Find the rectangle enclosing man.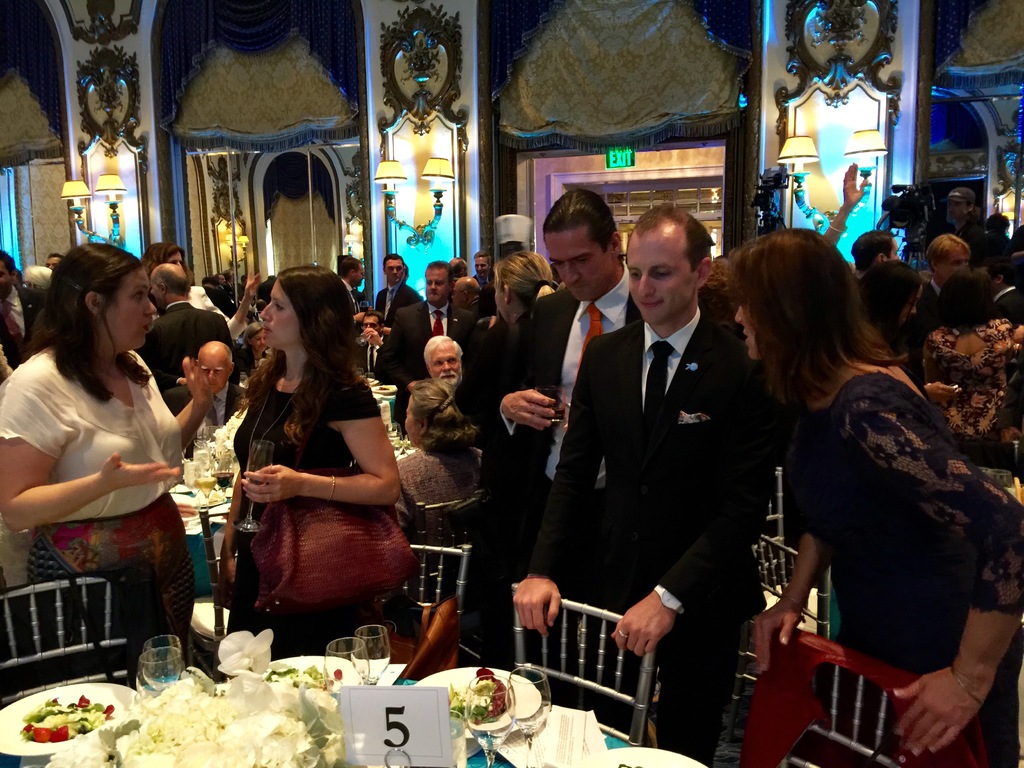
region(354, 307, 388, 374).
